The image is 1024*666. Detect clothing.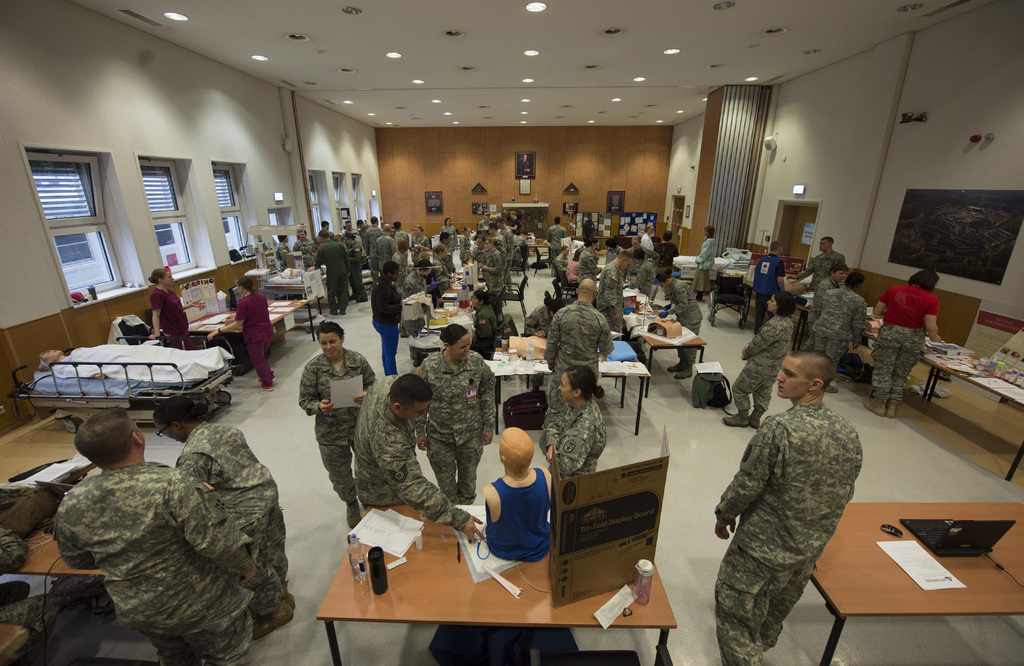
Detection: select_region(414, 345, 500, 508).
